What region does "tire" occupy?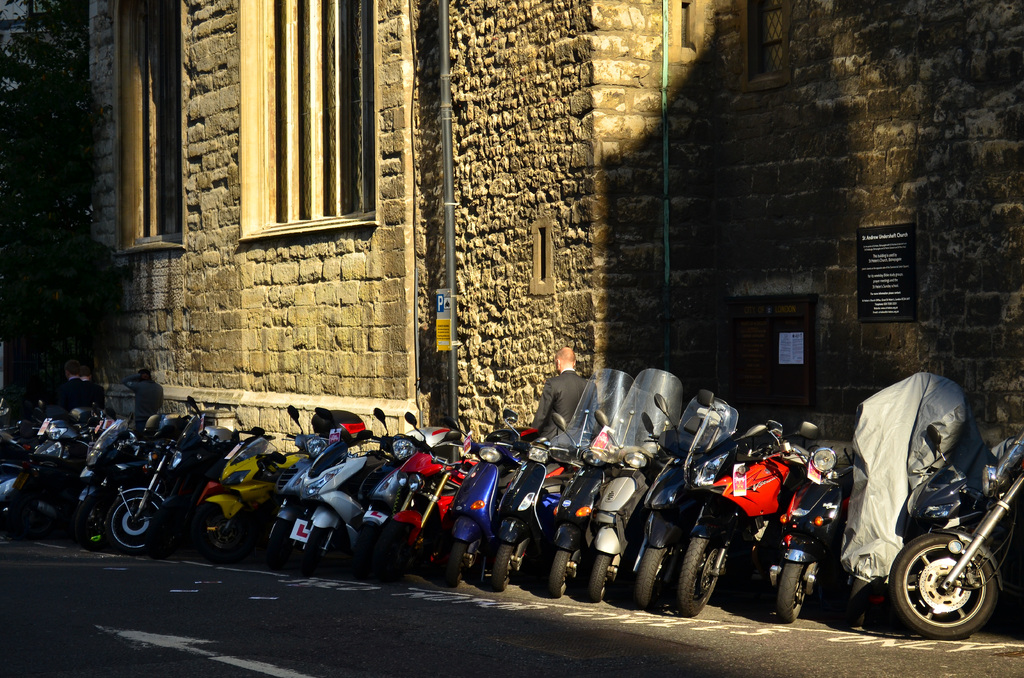
x1=145 y1=513 x2=189 y2=561.
